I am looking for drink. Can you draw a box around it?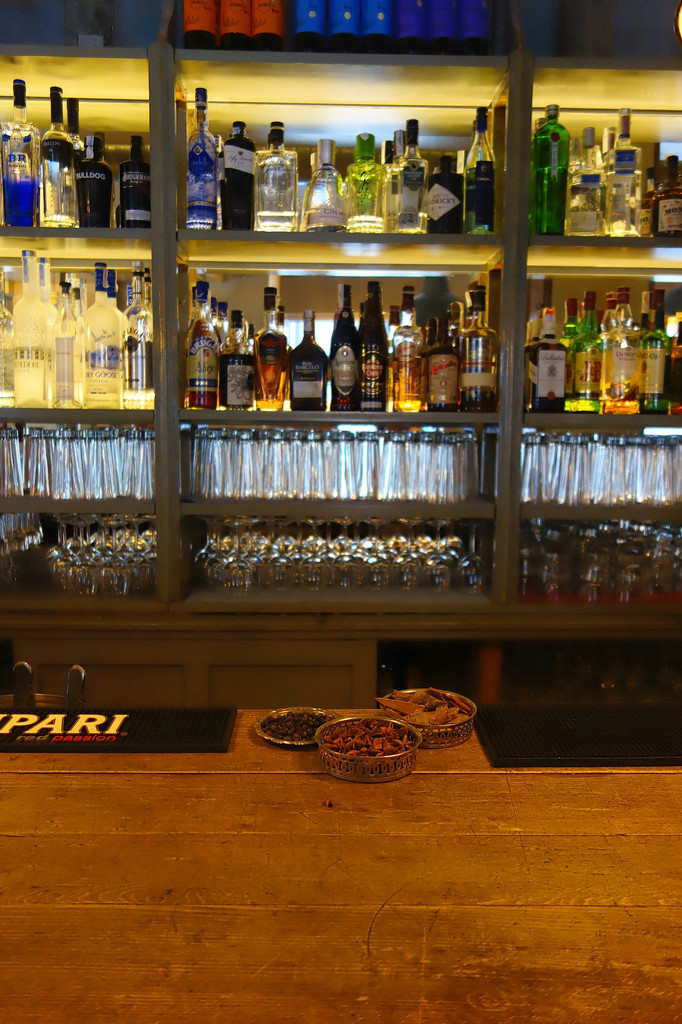
Sure, the bounding box is pyautogui.locateOnScreen(182, 279, 220, 410).
